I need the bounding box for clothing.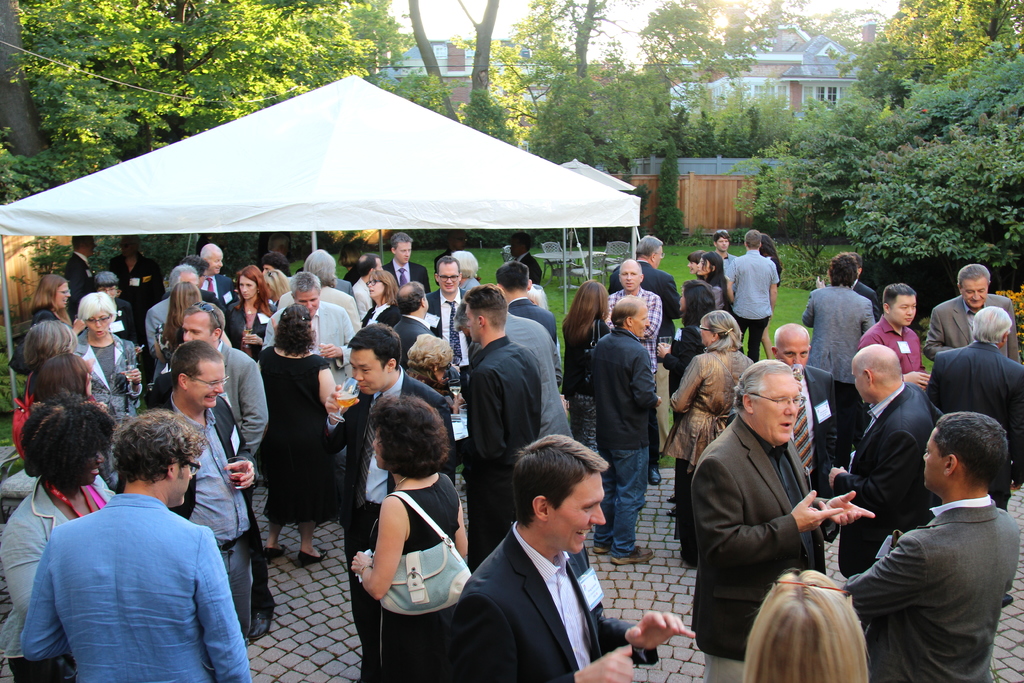
Here it is: BBox(196, 283, 225, 313).
